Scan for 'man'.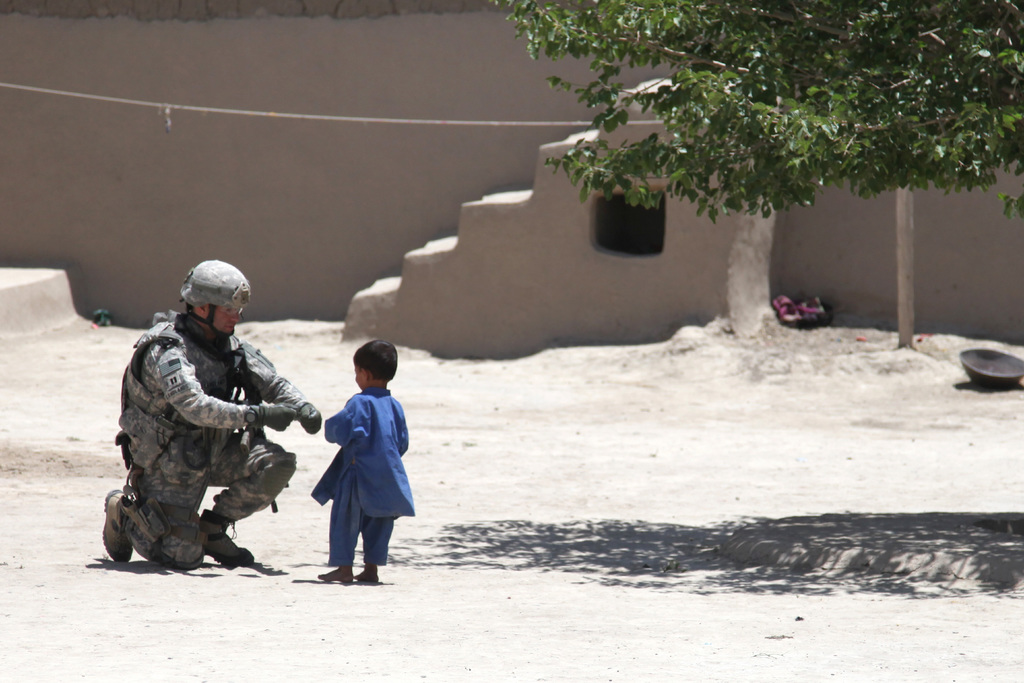
Scan result: 122,259,310,600.
